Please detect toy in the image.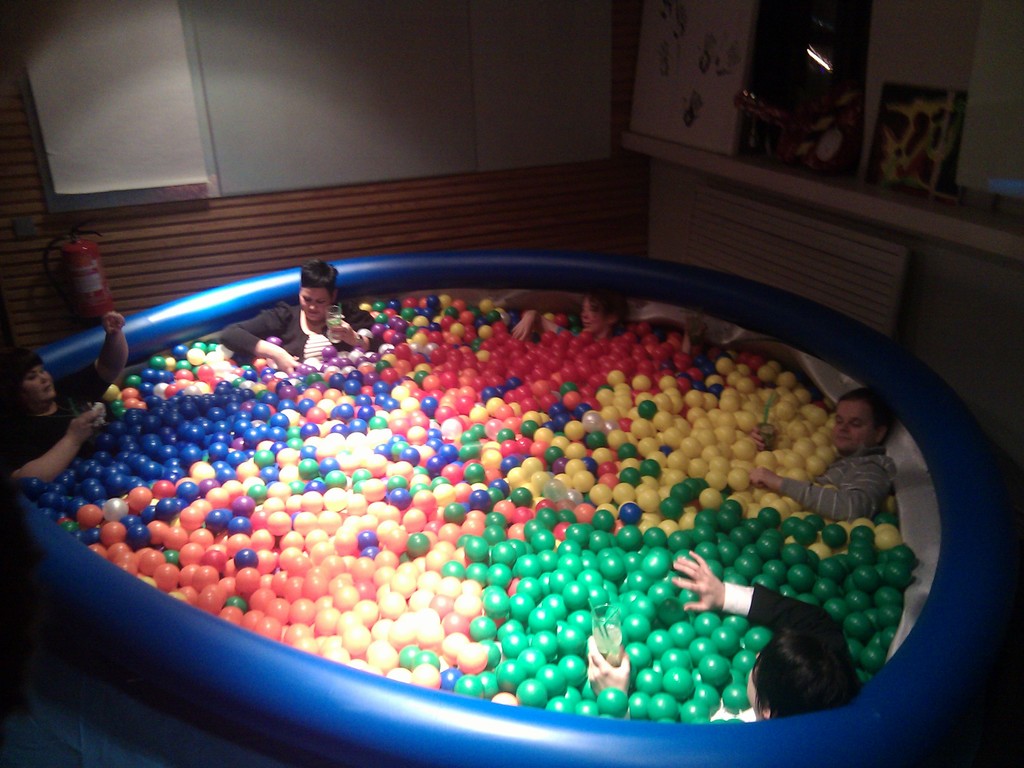
box(530, 631, 559, 659).
